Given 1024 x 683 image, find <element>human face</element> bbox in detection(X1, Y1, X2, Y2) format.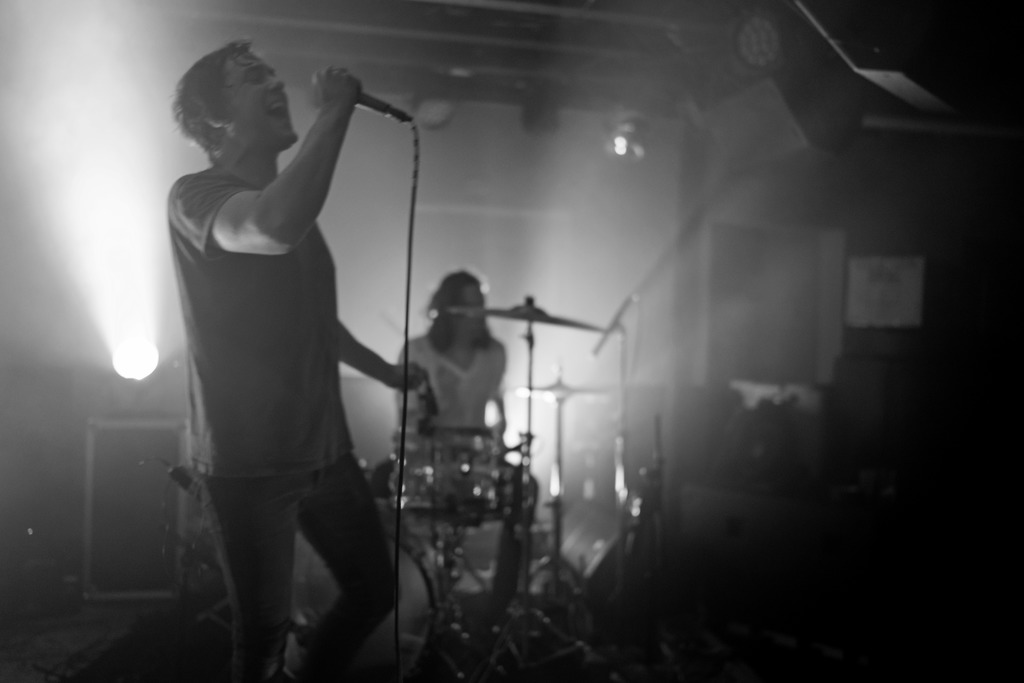
detection(225, 53, 296, 143).
